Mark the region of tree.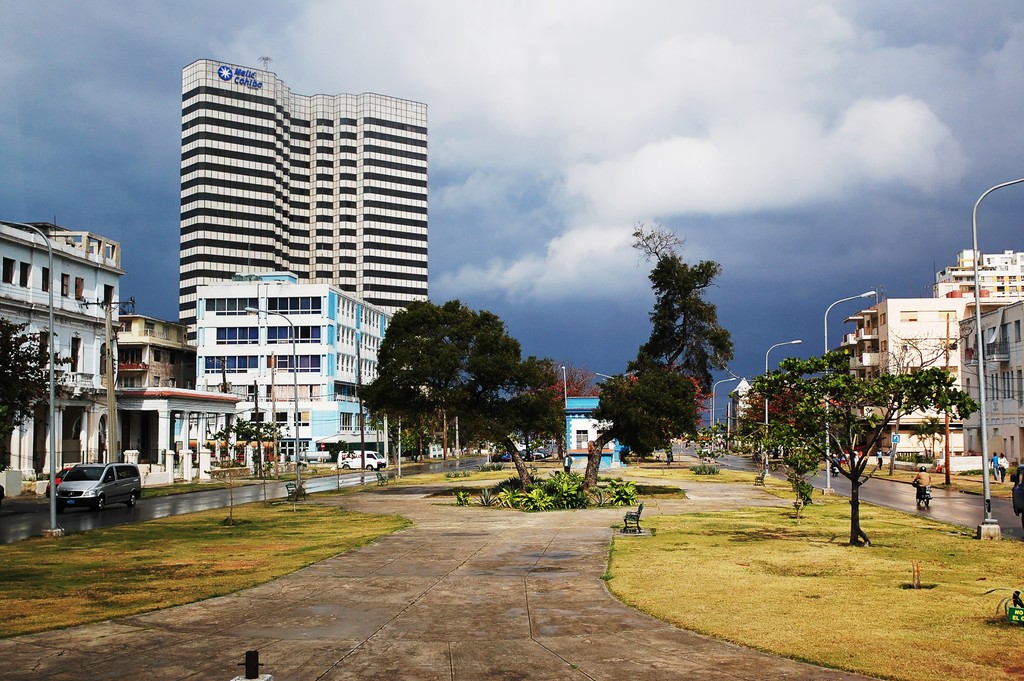
Region: Rect(579, 363, 698, 484).
